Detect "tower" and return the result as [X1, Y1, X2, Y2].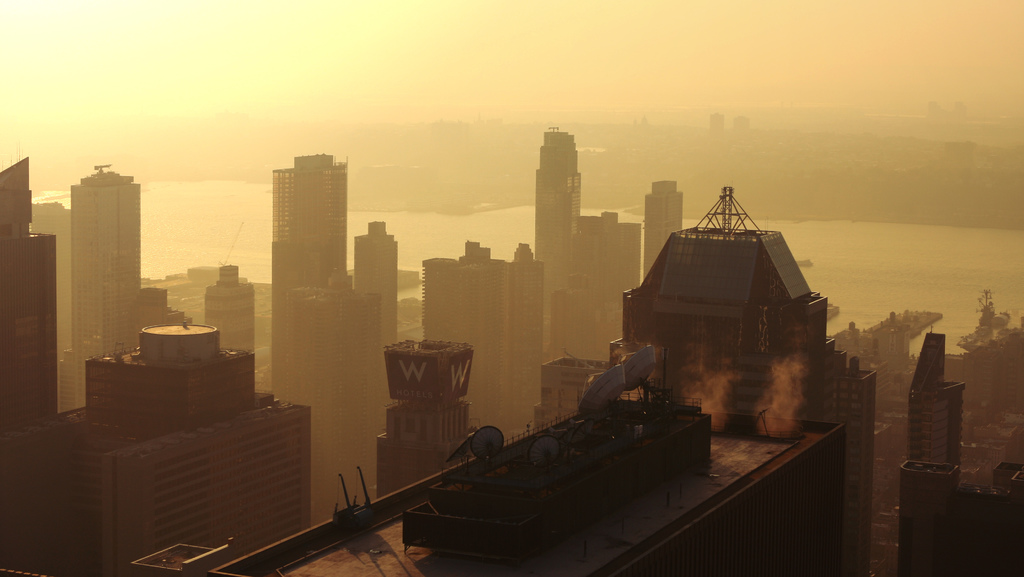
[428, 238, 556, 425].
